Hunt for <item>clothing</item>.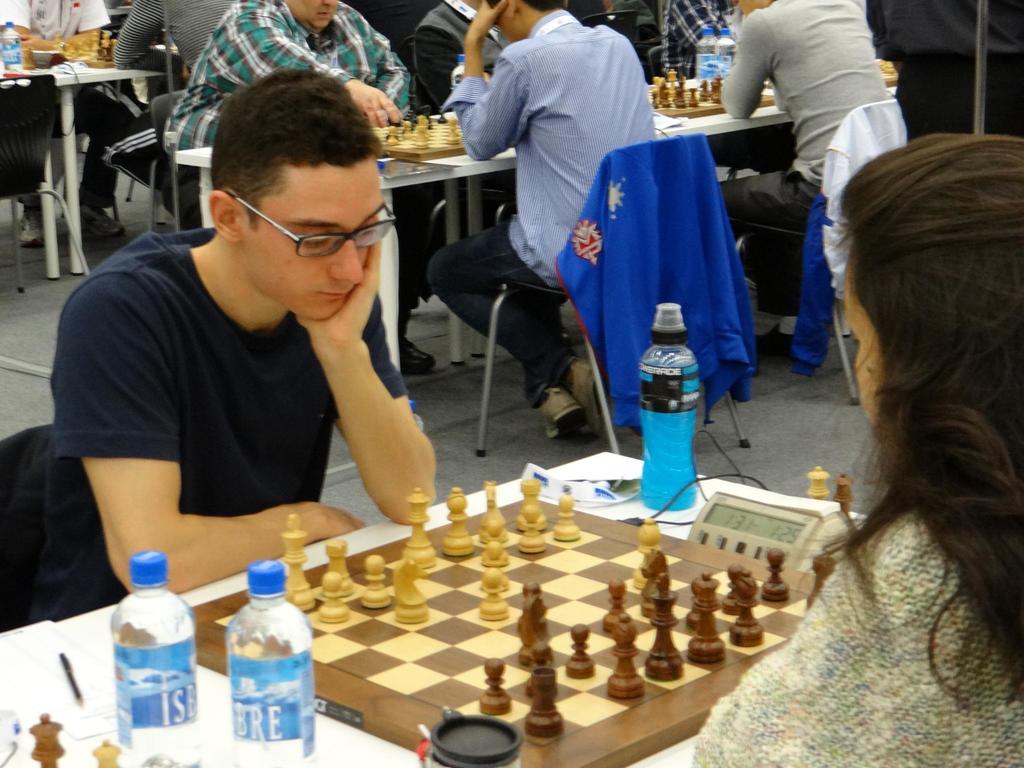
Hunted down at [790,98,913,368].
